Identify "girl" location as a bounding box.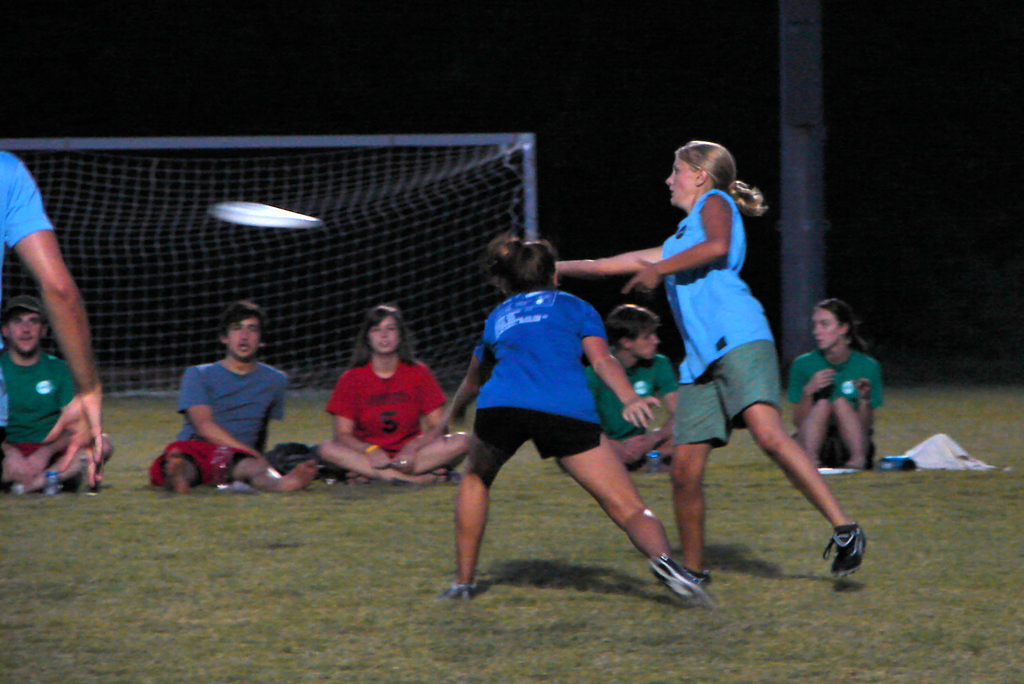
501 143 865 582.
